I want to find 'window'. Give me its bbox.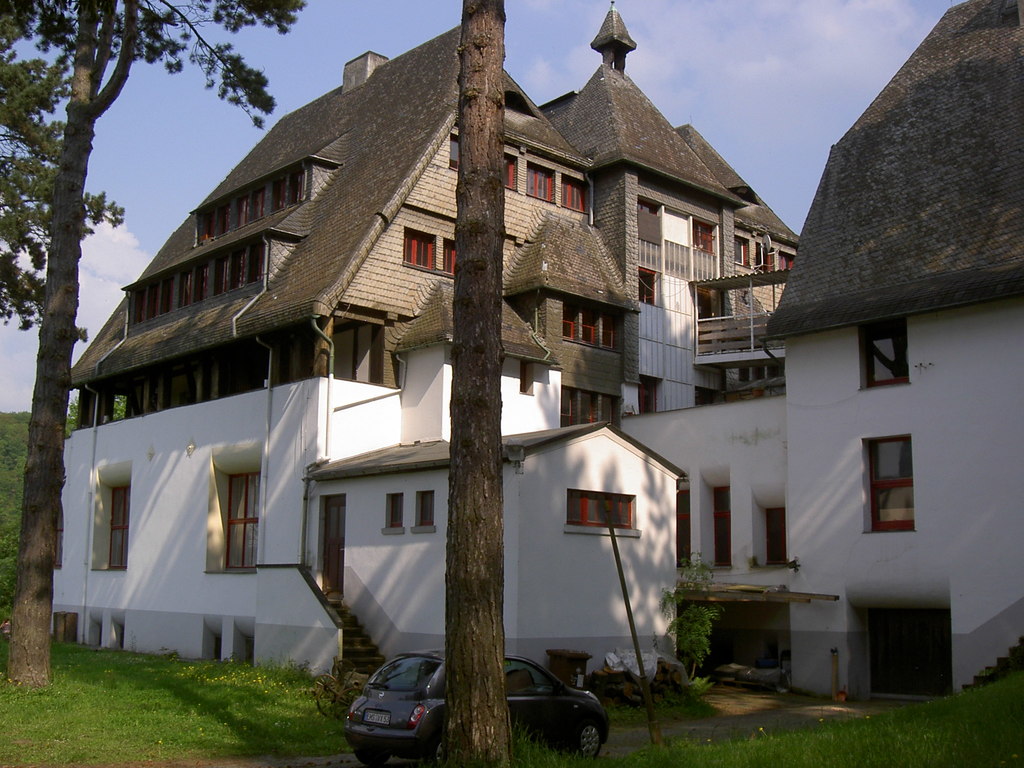
<box>122,245,268,321</box>.
